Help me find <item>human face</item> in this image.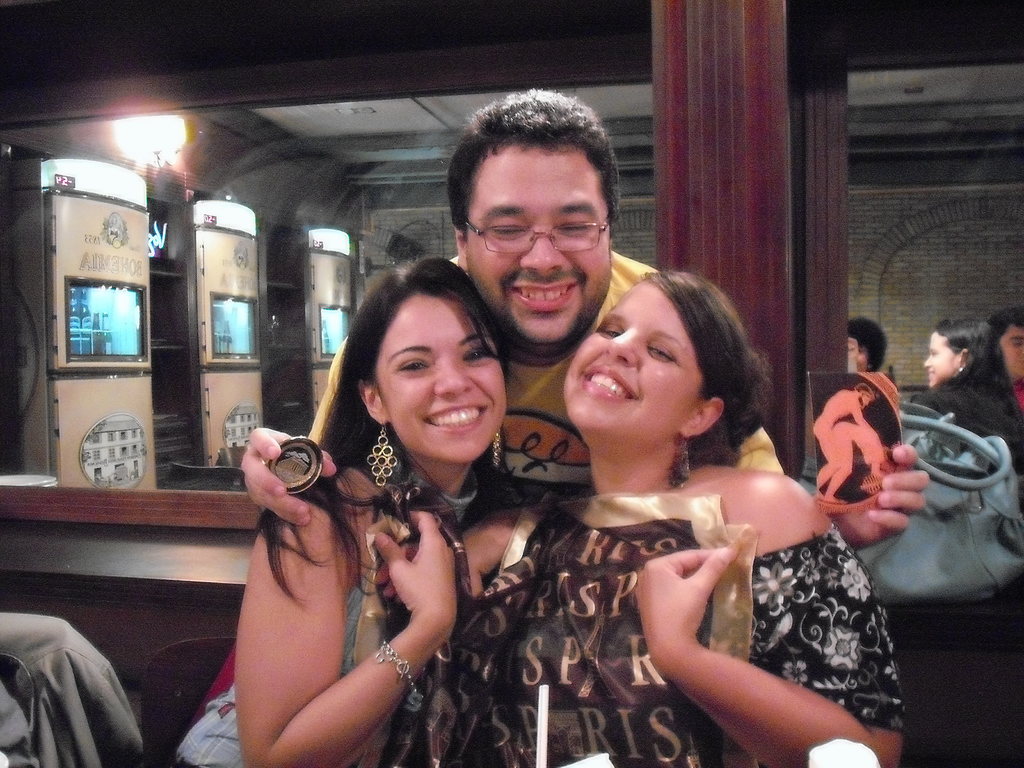
Found it: left=371, top=285, right=506, bottom=467.
